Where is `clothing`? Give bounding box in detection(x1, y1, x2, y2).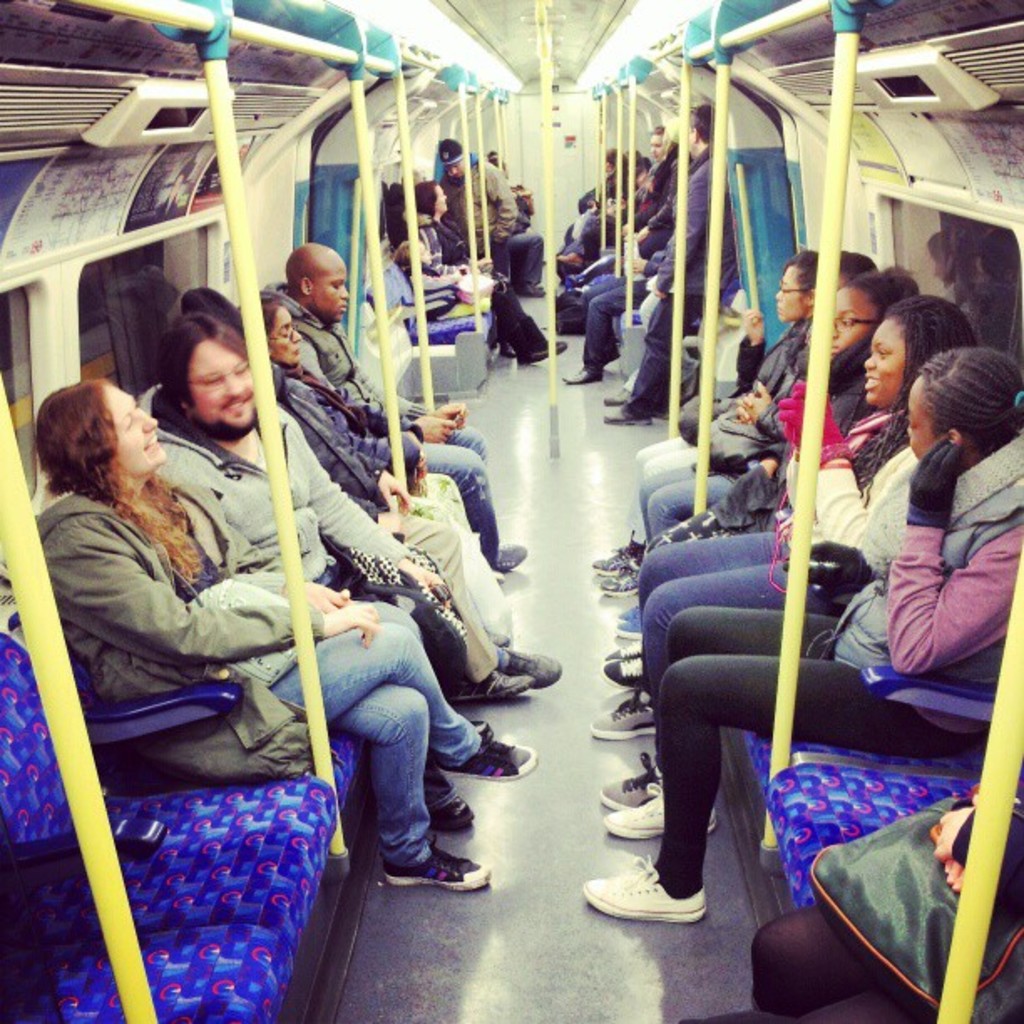
detection(637, 331, 865, 547).
